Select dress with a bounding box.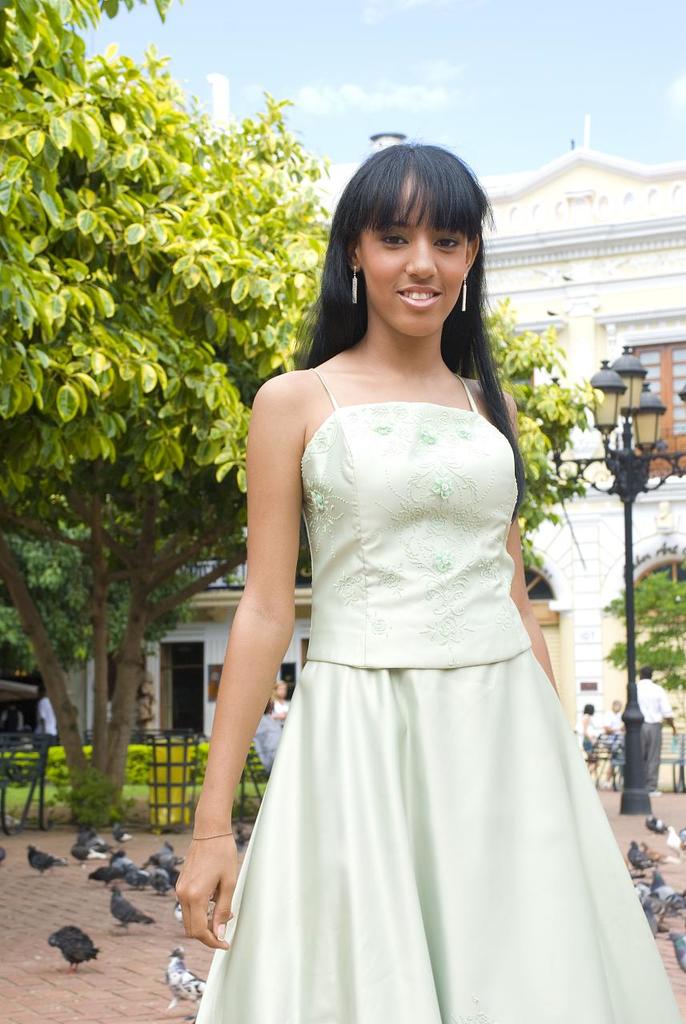
188/351/678/1023.
